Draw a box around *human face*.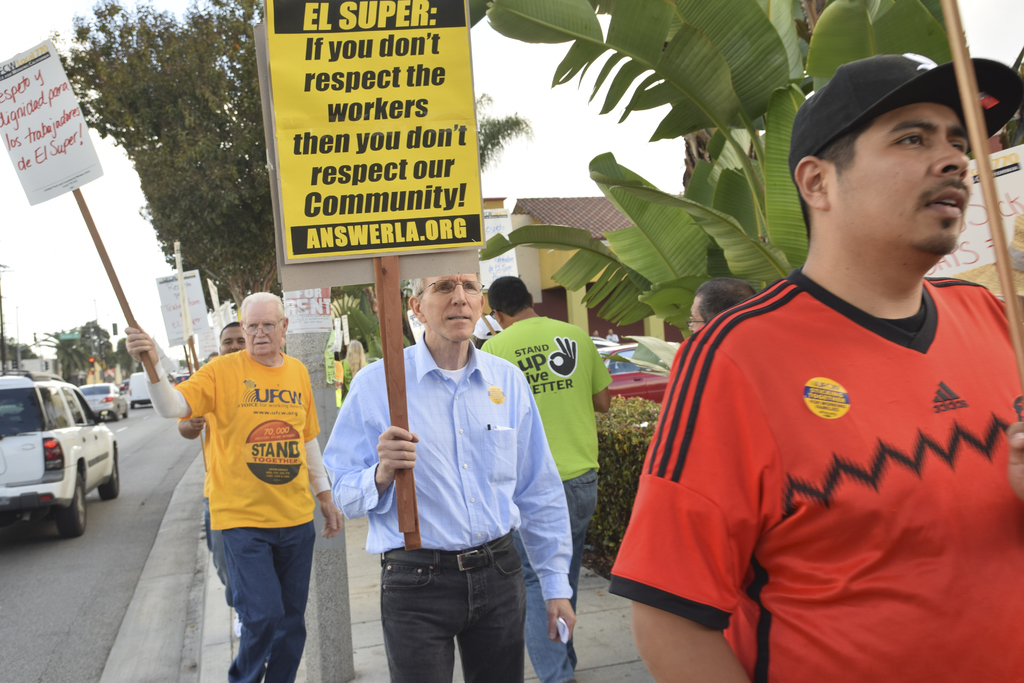
select_region(219, 329, 237, 352).
